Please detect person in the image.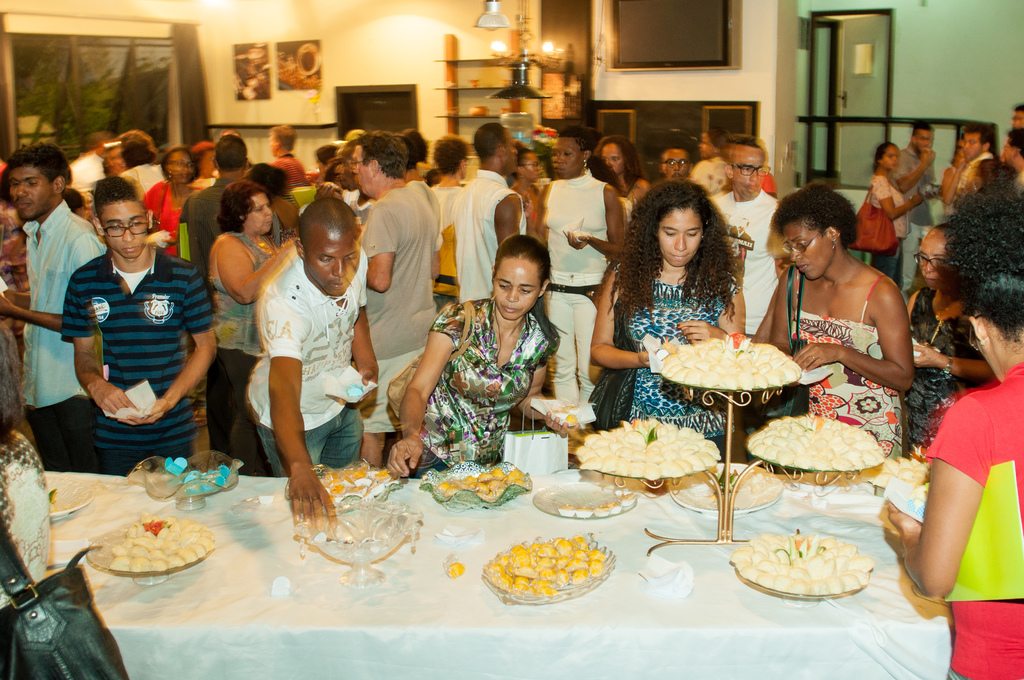
box(900, 114, 934, 286).
